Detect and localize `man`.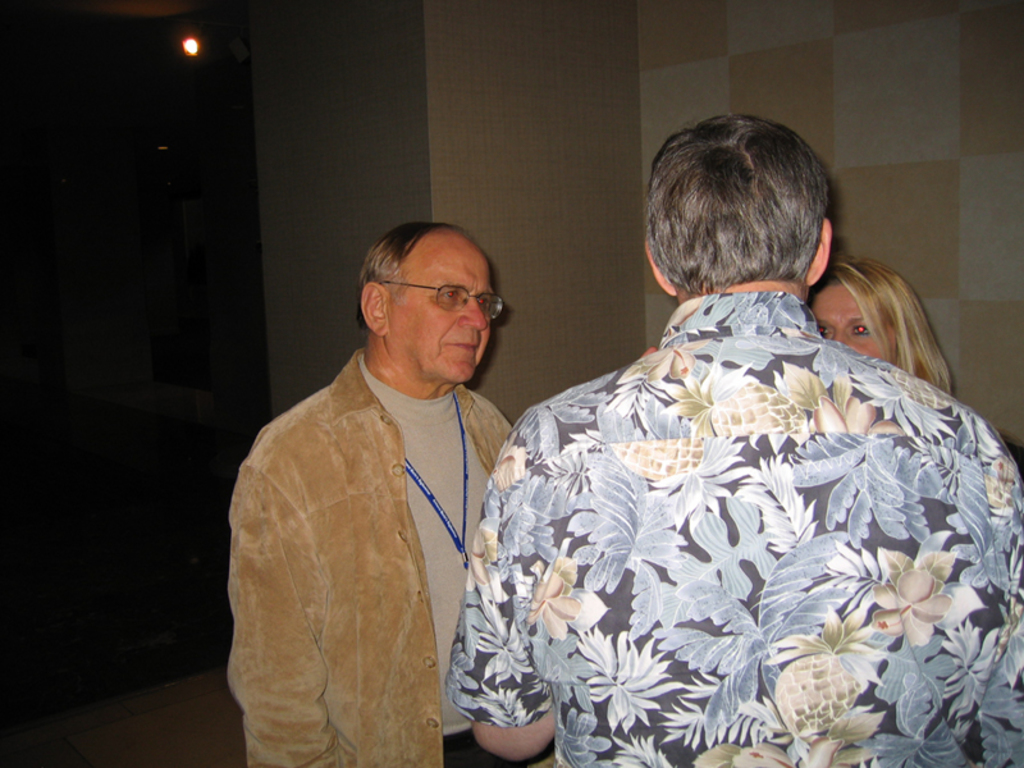
Localized at x1=444 y1=106 x2=1023 y2=767.
